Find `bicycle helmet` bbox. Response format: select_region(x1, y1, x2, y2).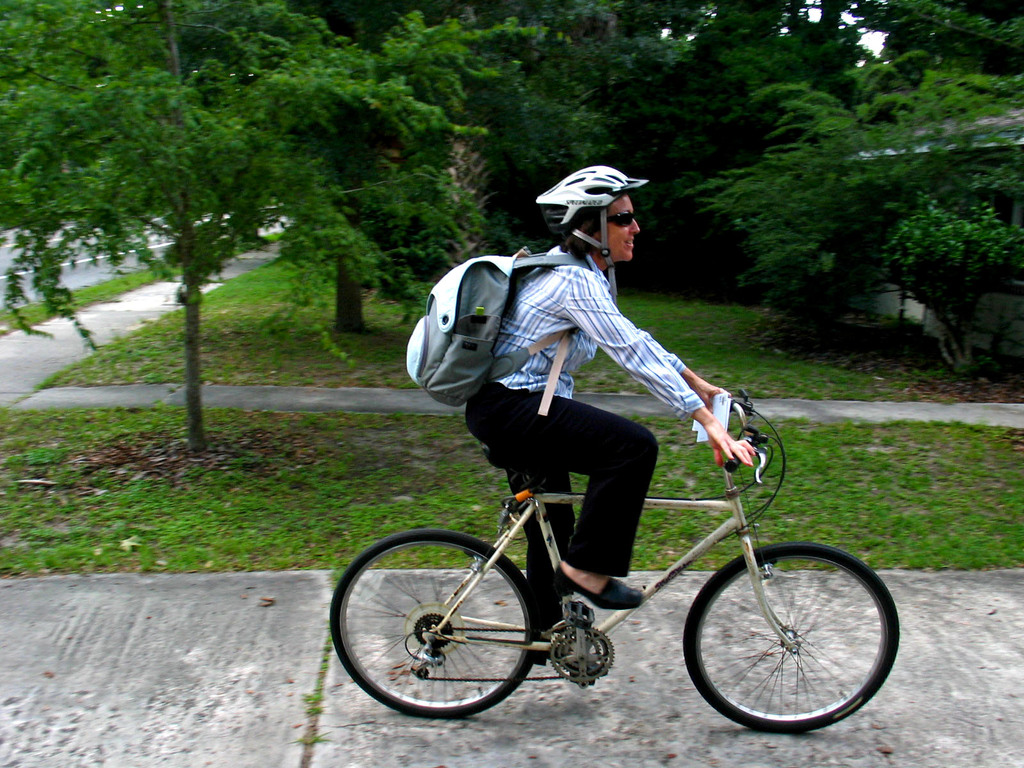
select_region(530, 166, 648, 303).
